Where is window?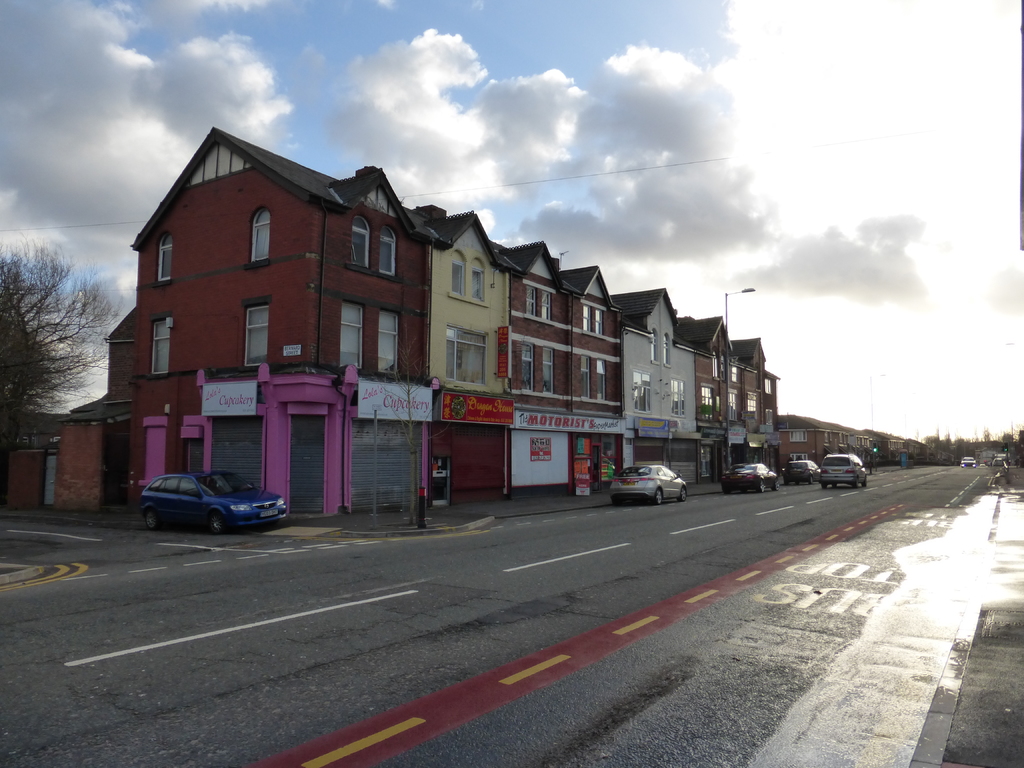
left=583, top=305, right=588, bottom=331.
